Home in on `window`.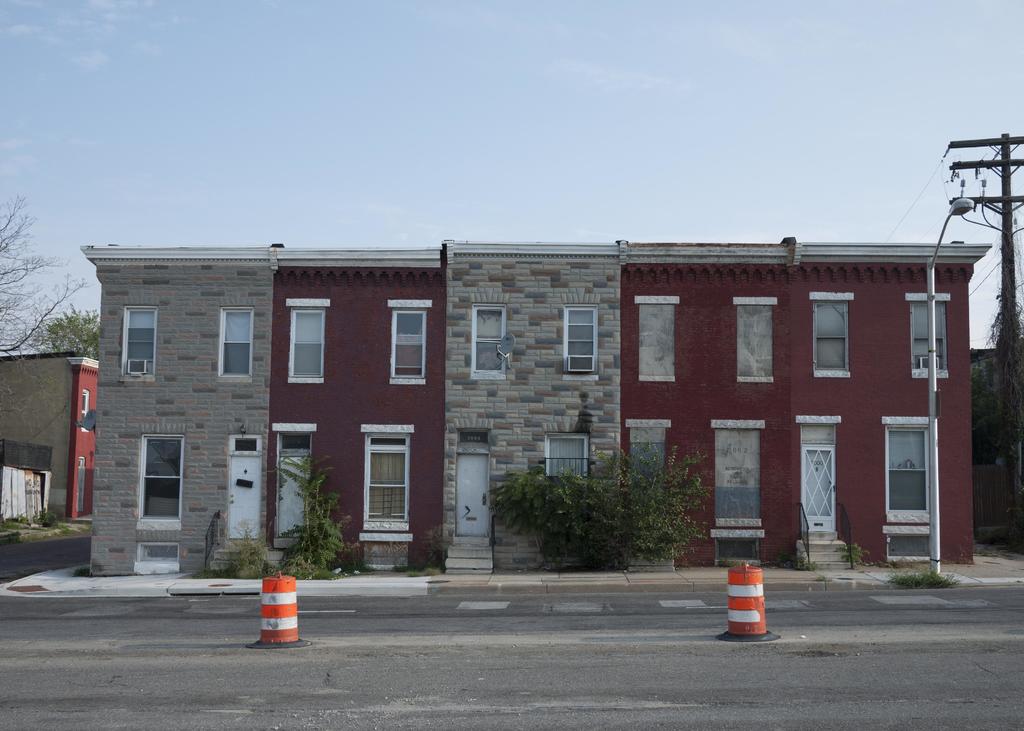
Homed in at region(292, 308, 326, 380).
